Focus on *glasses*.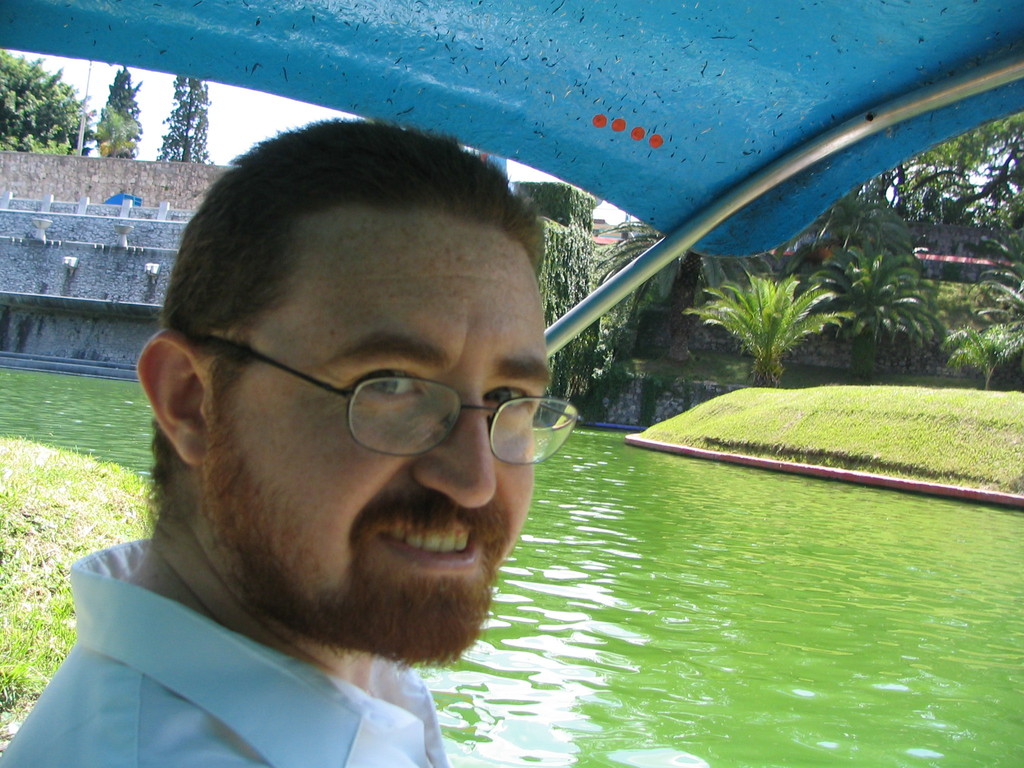
Focused at <bbox>188, 330, 544, 461</bbox>.
